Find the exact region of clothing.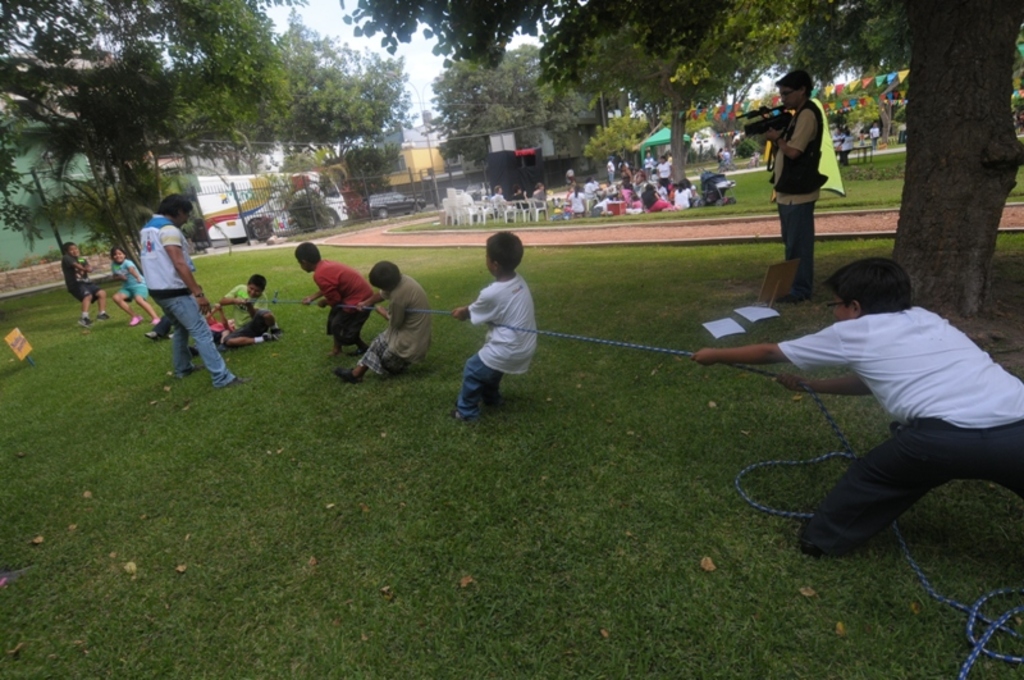
Exact region: 204,314,221,341.
